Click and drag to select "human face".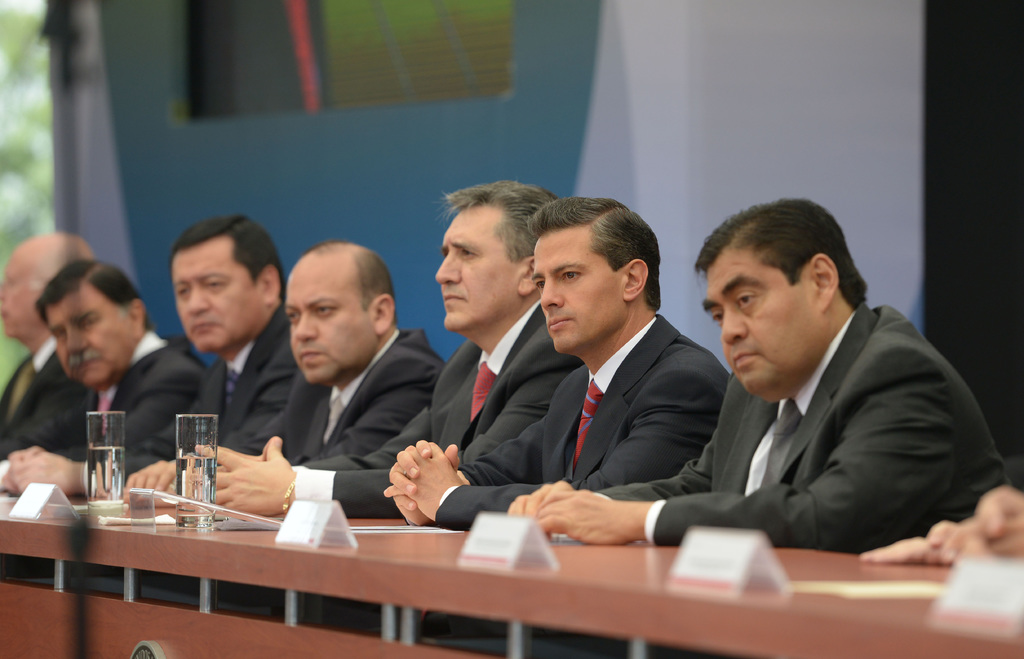
Selection: x1=538 y1=229 x2=625 y2=354.
